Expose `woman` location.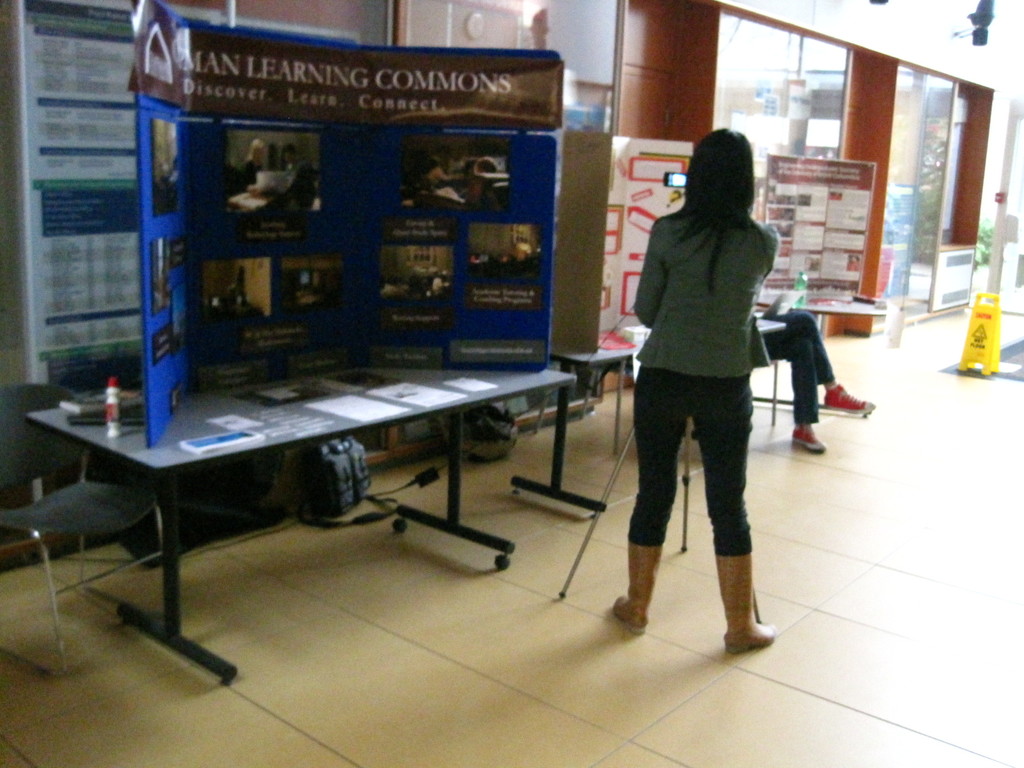
Exposed at BBox(463, 158, 499, 202).
